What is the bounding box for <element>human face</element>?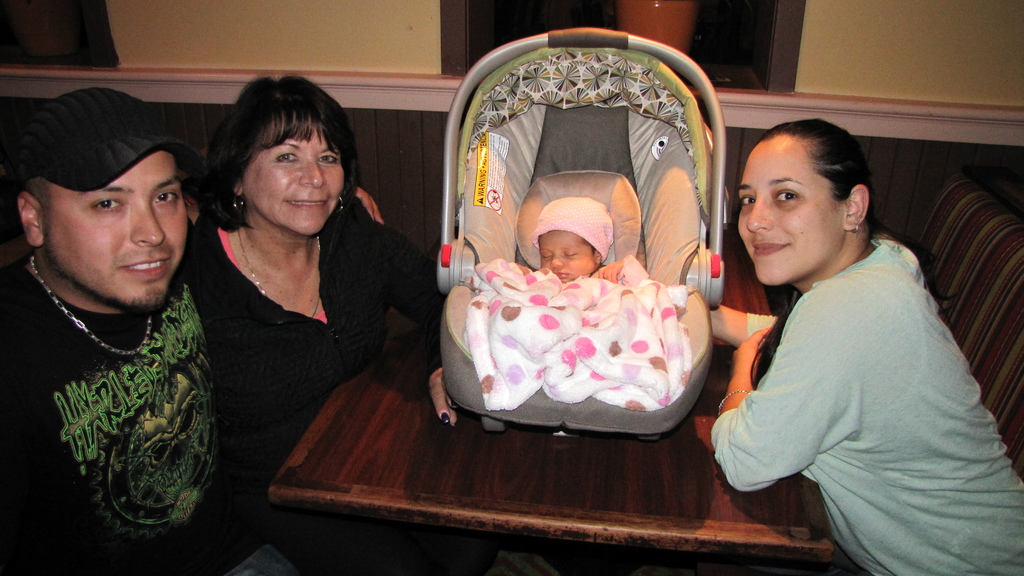
region(527, 225, 593, 273).
